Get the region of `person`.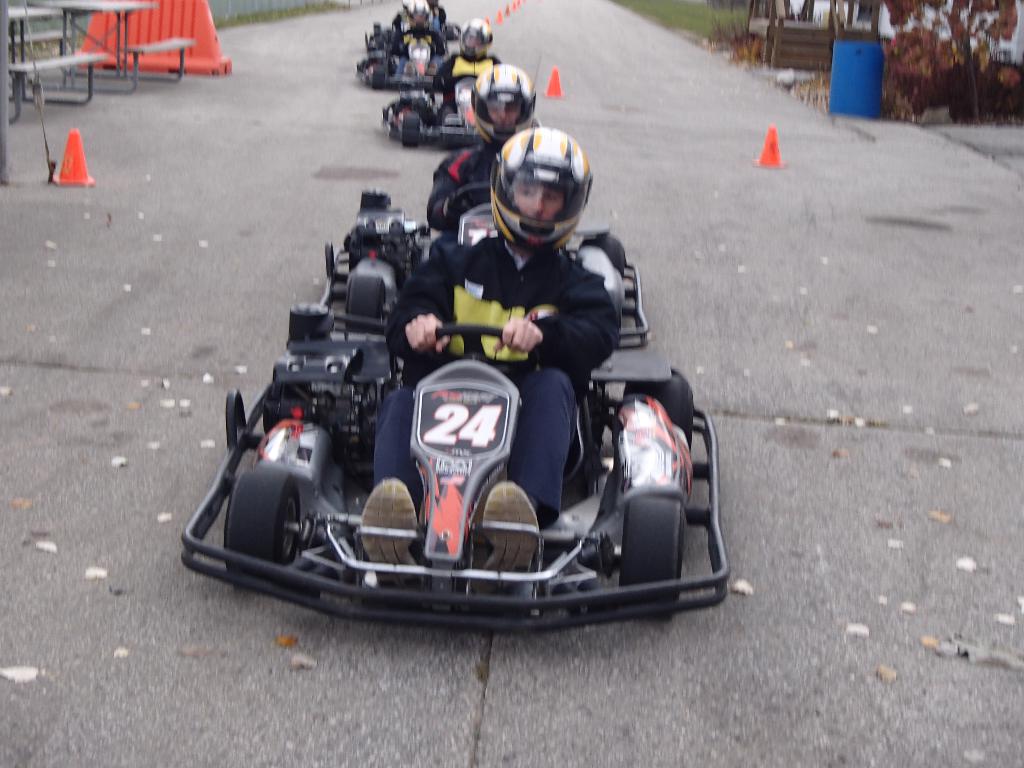
[424,60,545,257].
